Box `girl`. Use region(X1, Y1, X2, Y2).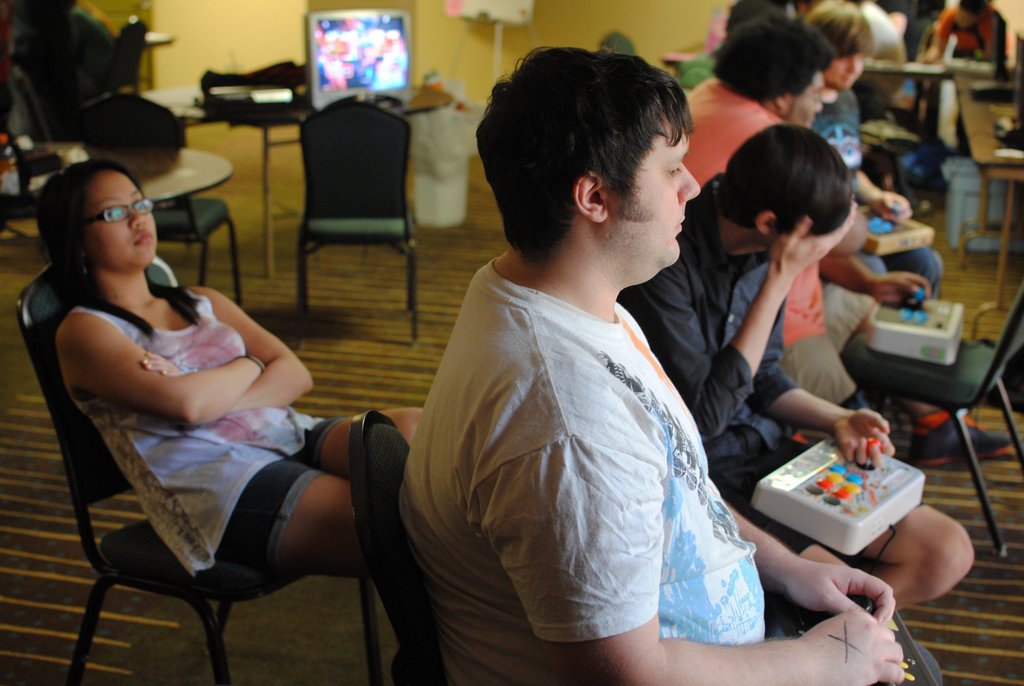
region(31, 161, 462, 685).
